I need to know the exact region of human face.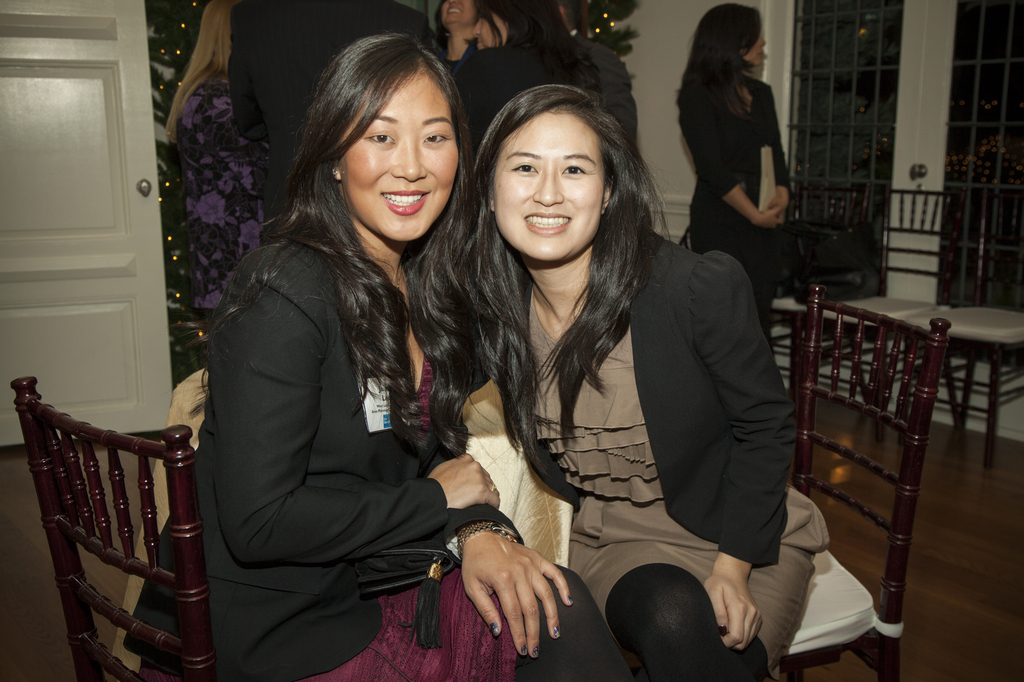
Region: x1=741 y1=29 x2=769 y2=68.
